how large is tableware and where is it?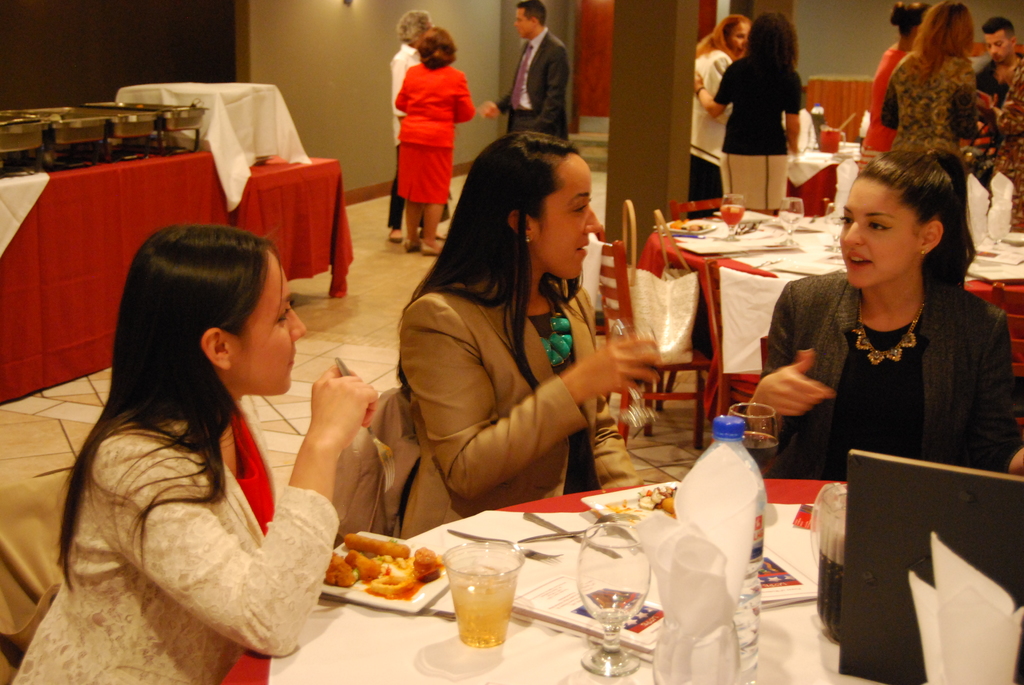
Bounding box: box=[659, 217, 719, 239].
